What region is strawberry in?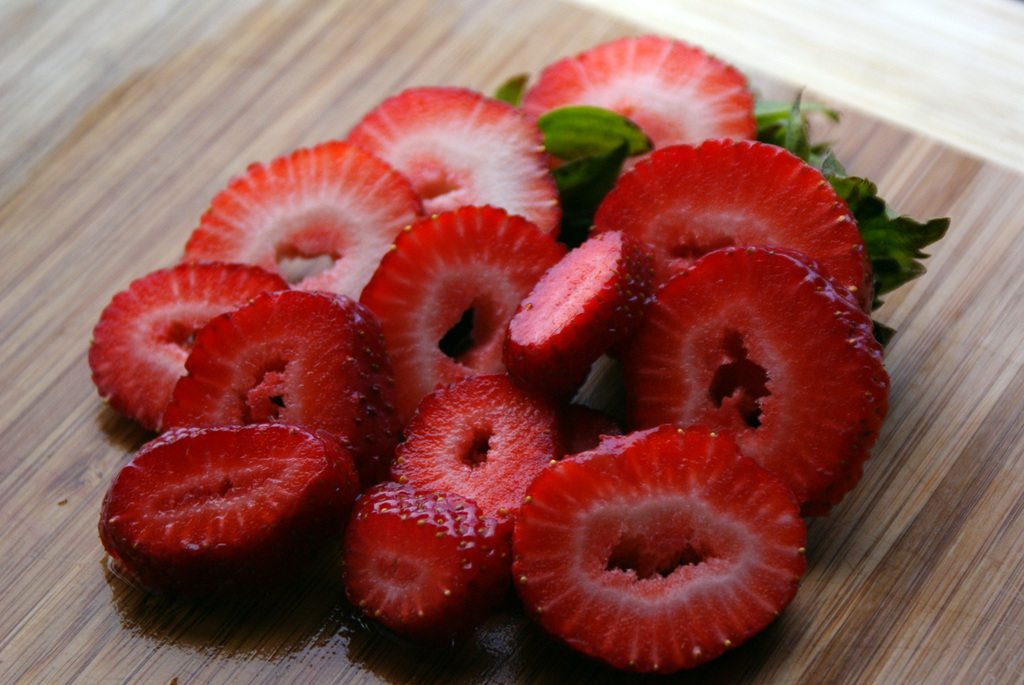
region(335, 474, 503, 638).
